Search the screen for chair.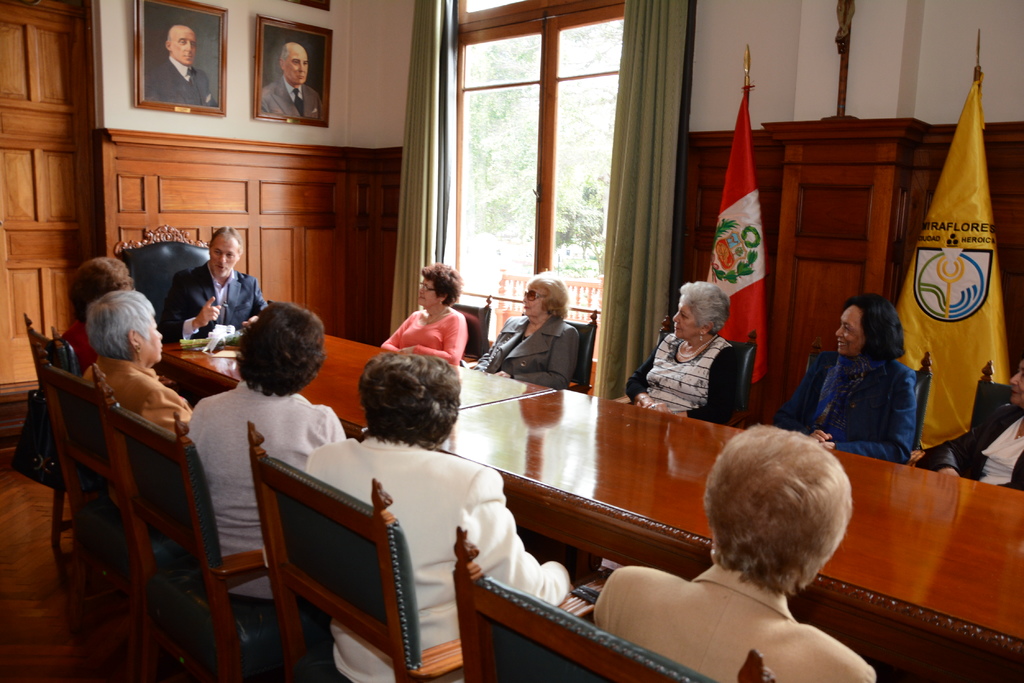
Found at x1=806, y1=342, x2=931, y2=467.
